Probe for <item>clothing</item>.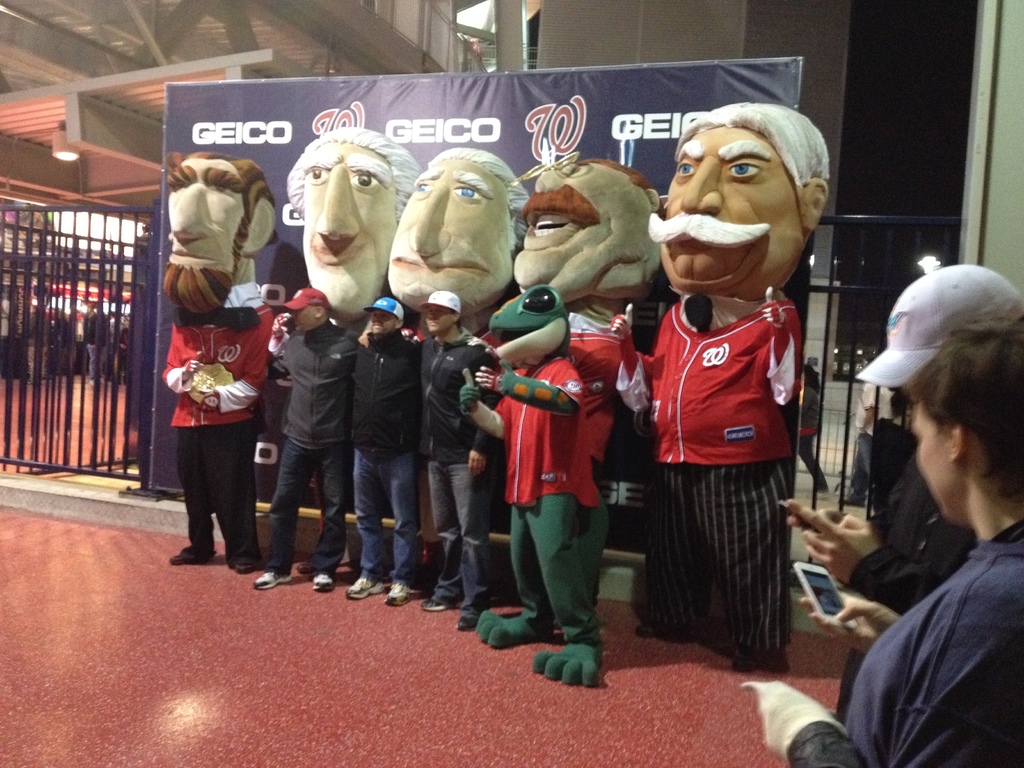
Probe result: x1=76 y1=306 x2=113 y2=378.
